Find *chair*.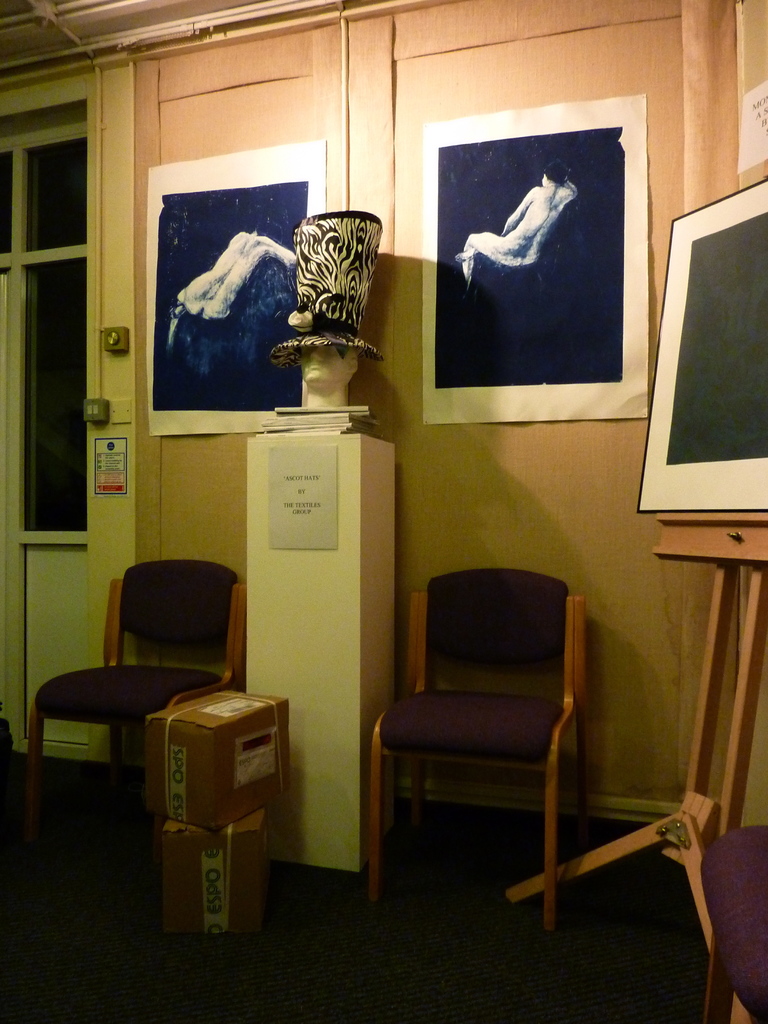
bbox(26, 554, 246, 849).
